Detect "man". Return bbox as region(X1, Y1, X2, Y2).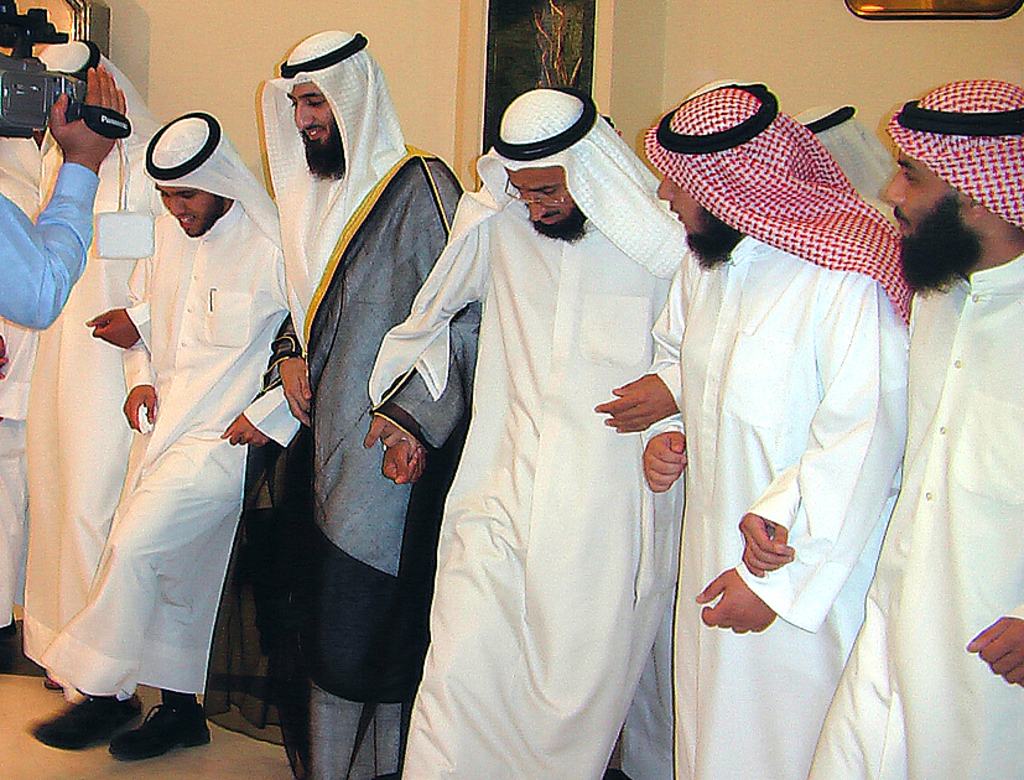
region(360, 84, 685, 779).
